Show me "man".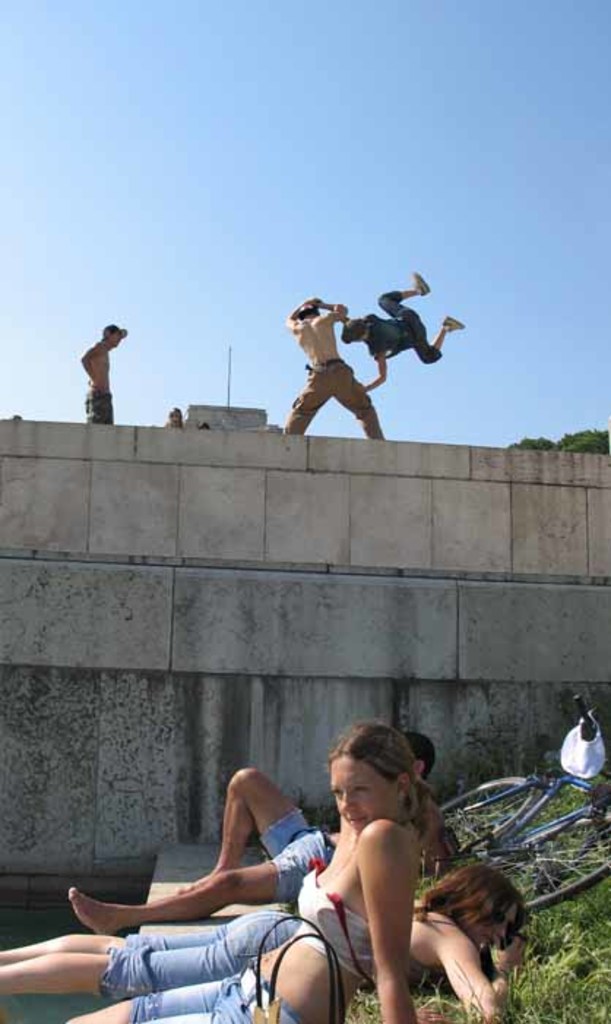
"man" is here: x1=69, y1=310, x2=133, y2=410.
